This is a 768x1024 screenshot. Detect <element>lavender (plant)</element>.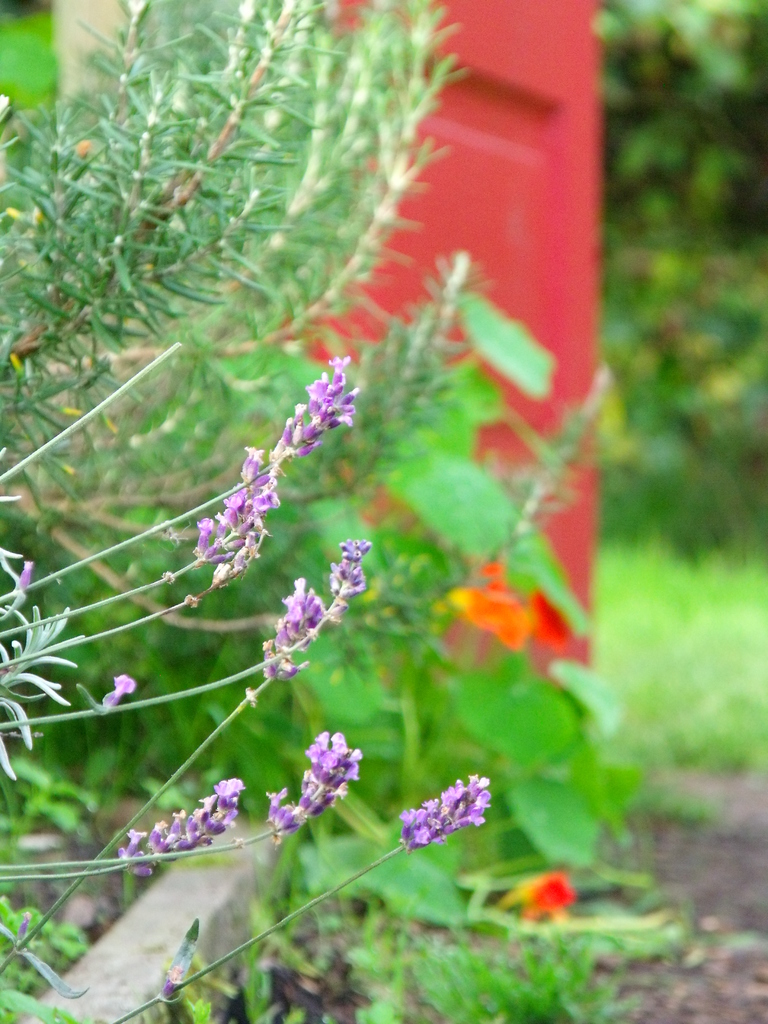
(left=9, top=520, right=273, bottom=674).
